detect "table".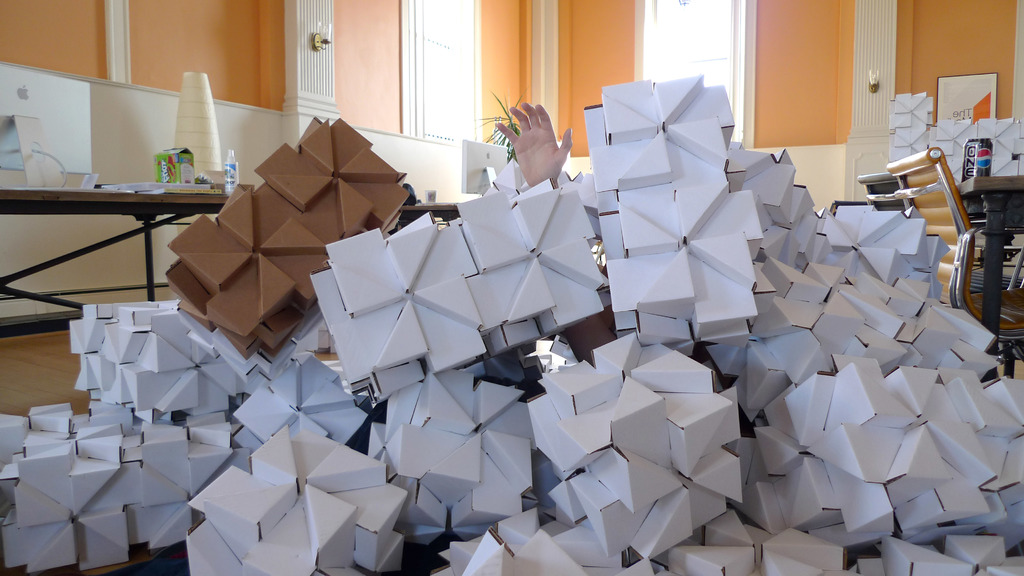
Detected at 957, 170, 1023, 383.
